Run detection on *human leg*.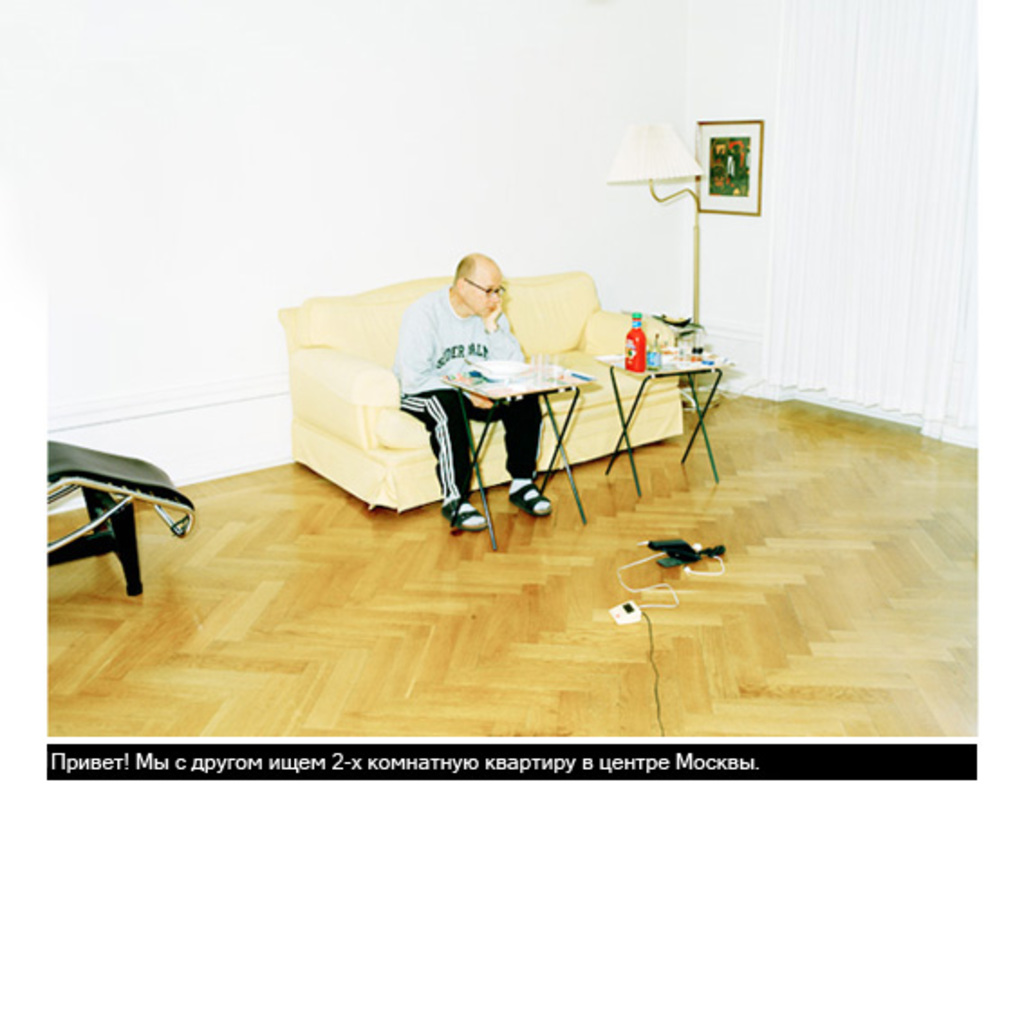
Result: (left=396, top=388, right=482, bottom=529).
